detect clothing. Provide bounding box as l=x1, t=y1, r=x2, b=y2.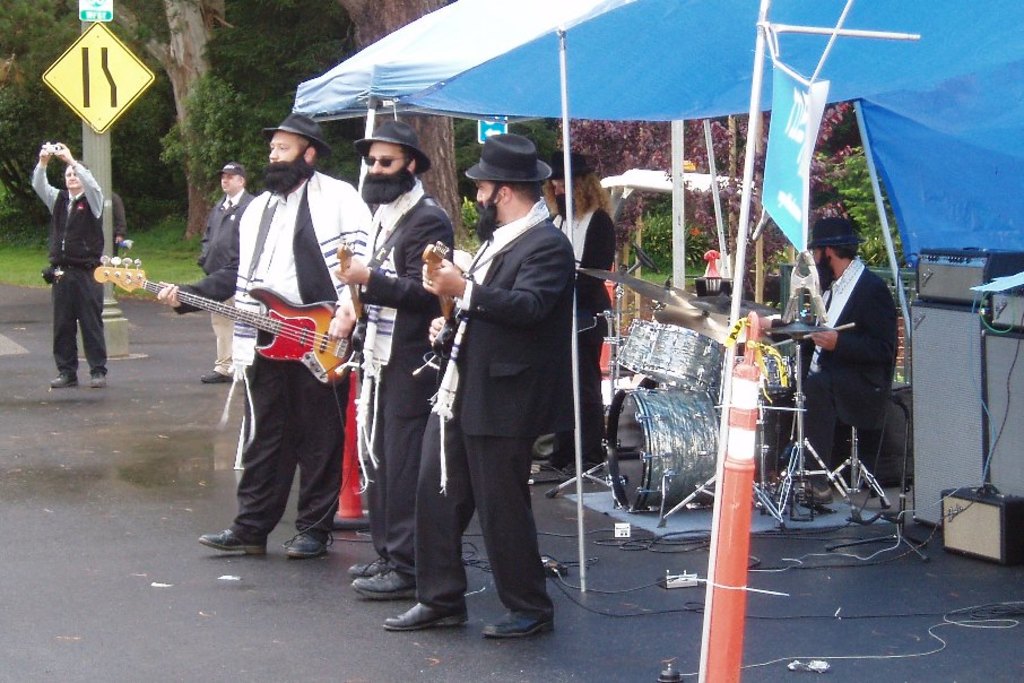
l=174, t=163, r=376, b=525.
